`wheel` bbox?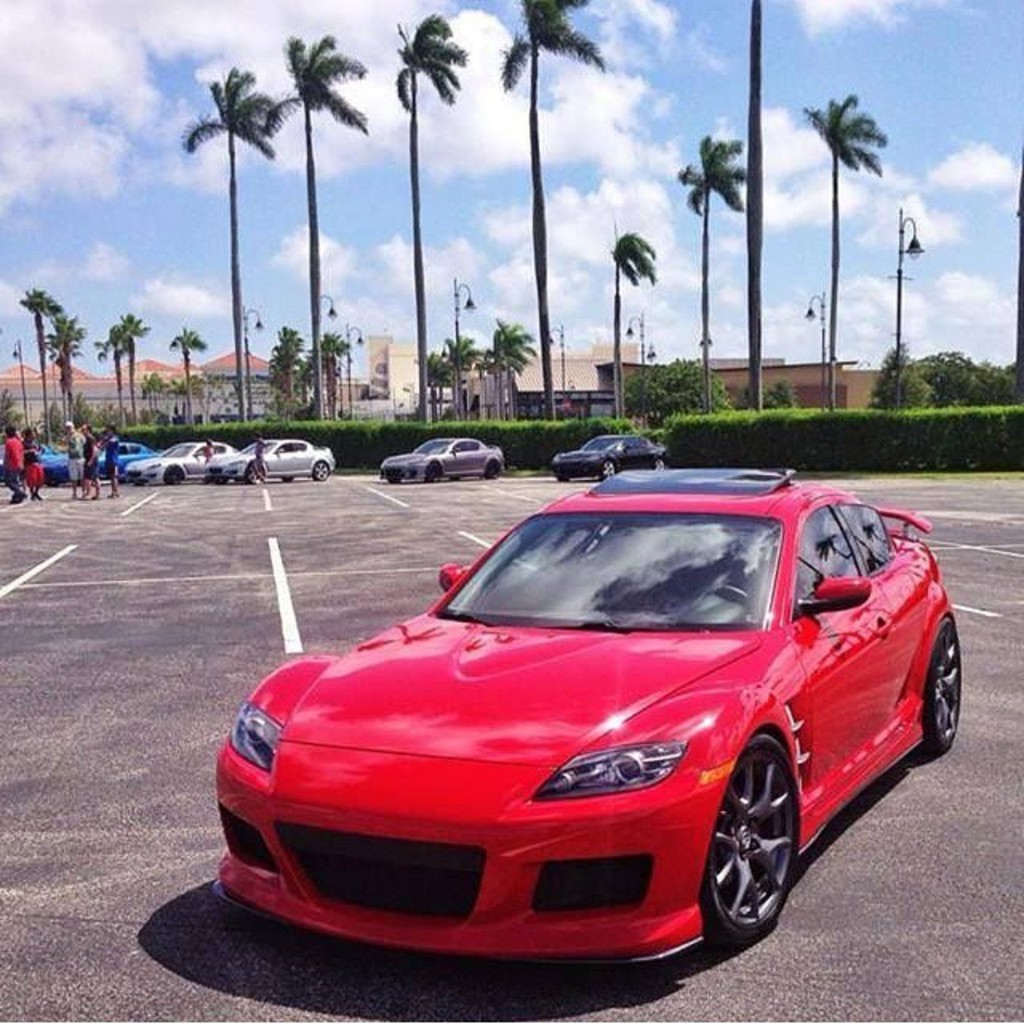
(x1=909, y1=621, x2=965, y2=758)
